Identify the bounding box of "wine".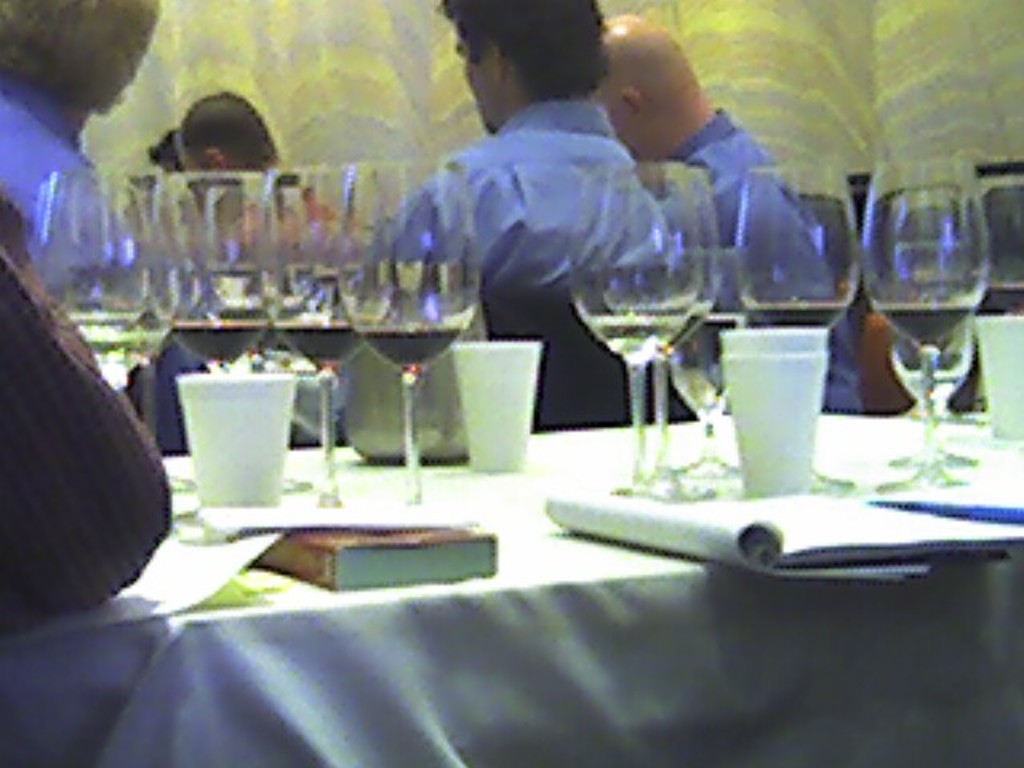
bbox=[358, 323, 461, 365].
